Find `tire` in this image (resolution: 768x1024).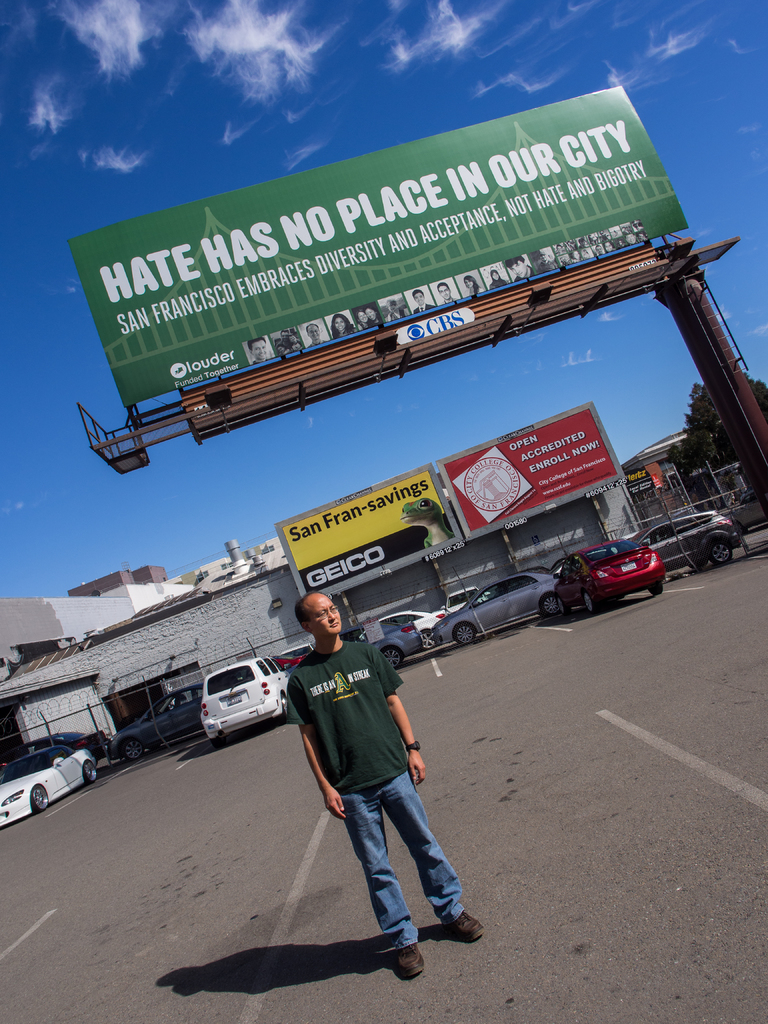
[x1=544, y1=593, x2=558, y2=614].
